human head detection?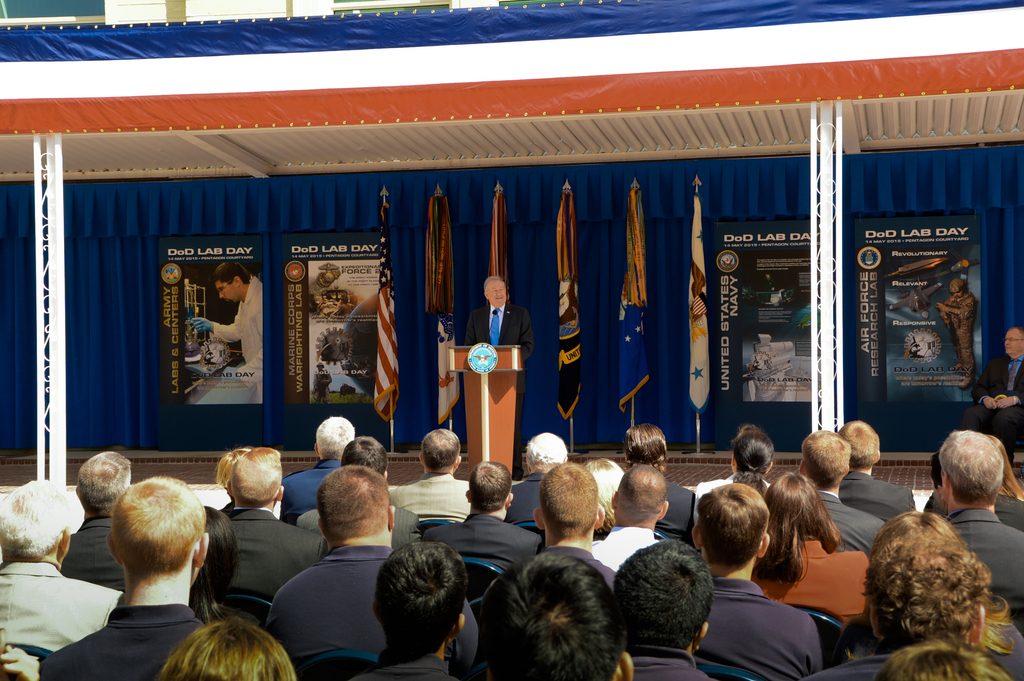
796,427,854,487
